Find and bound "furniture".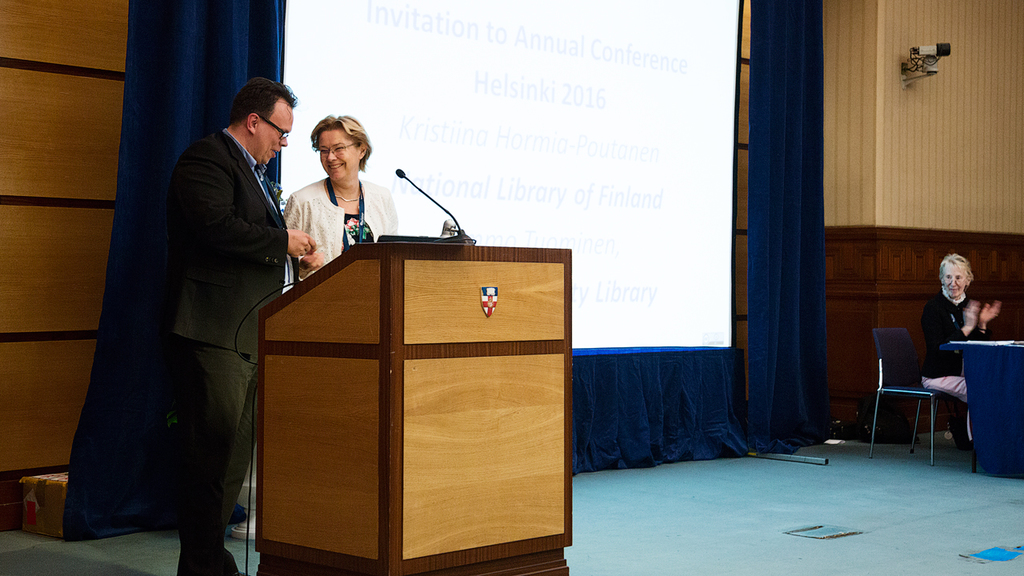
Bound: {"x1": 866, "y1": 328, "x2": 941, "y2": 469}.
